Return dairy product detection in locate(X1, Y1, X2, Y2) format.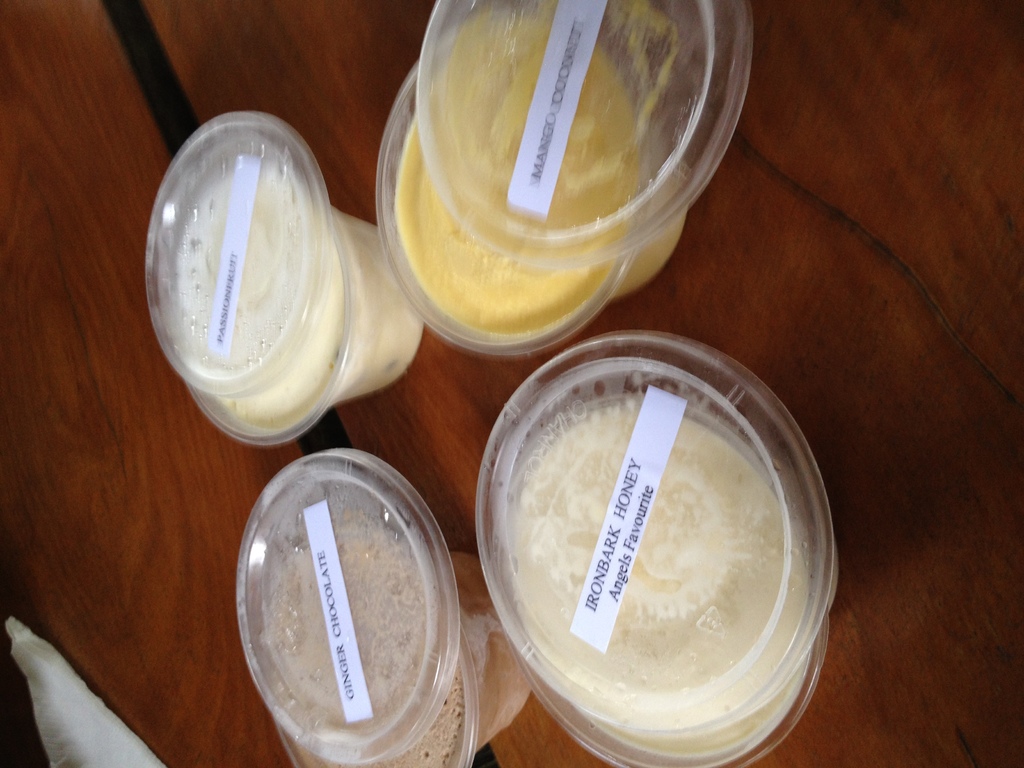
locate(262, 557, 509, 767).
